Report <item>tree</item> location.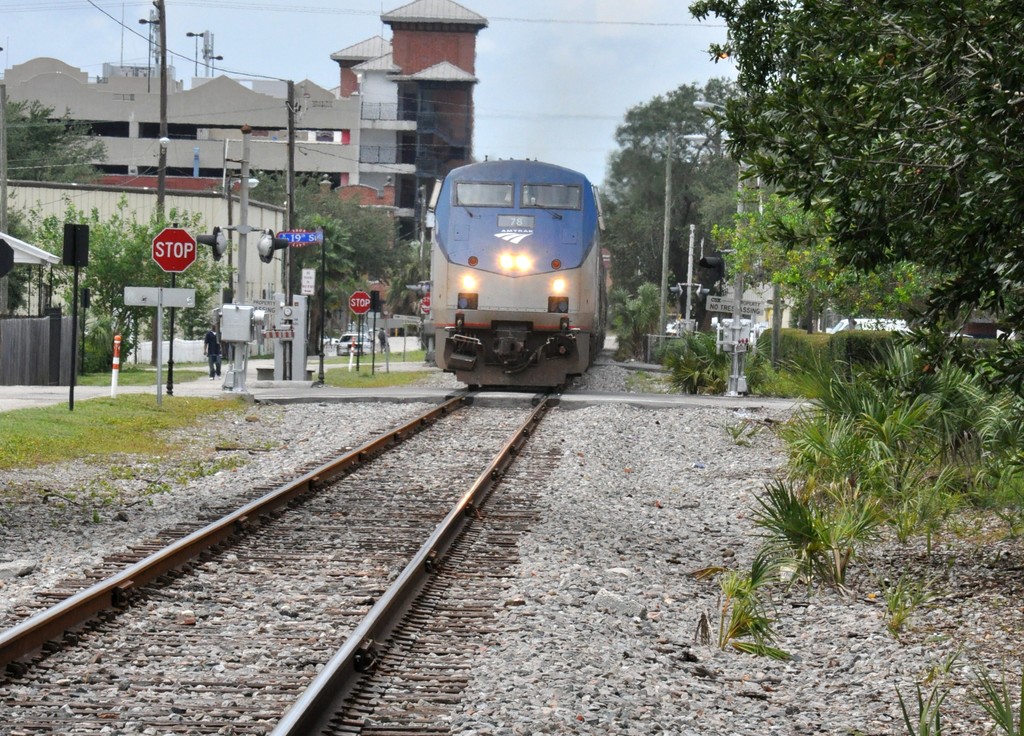
Report: l=689, t=3, r=1023, b=410.
